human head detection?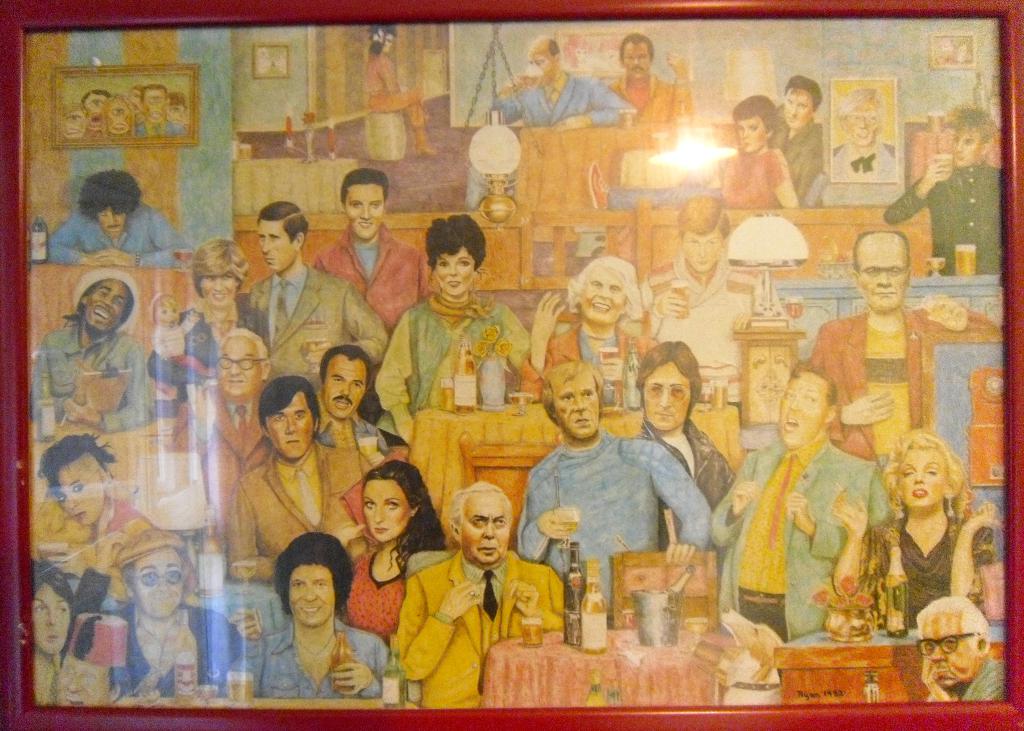
box(125, 77, 141, 109)
